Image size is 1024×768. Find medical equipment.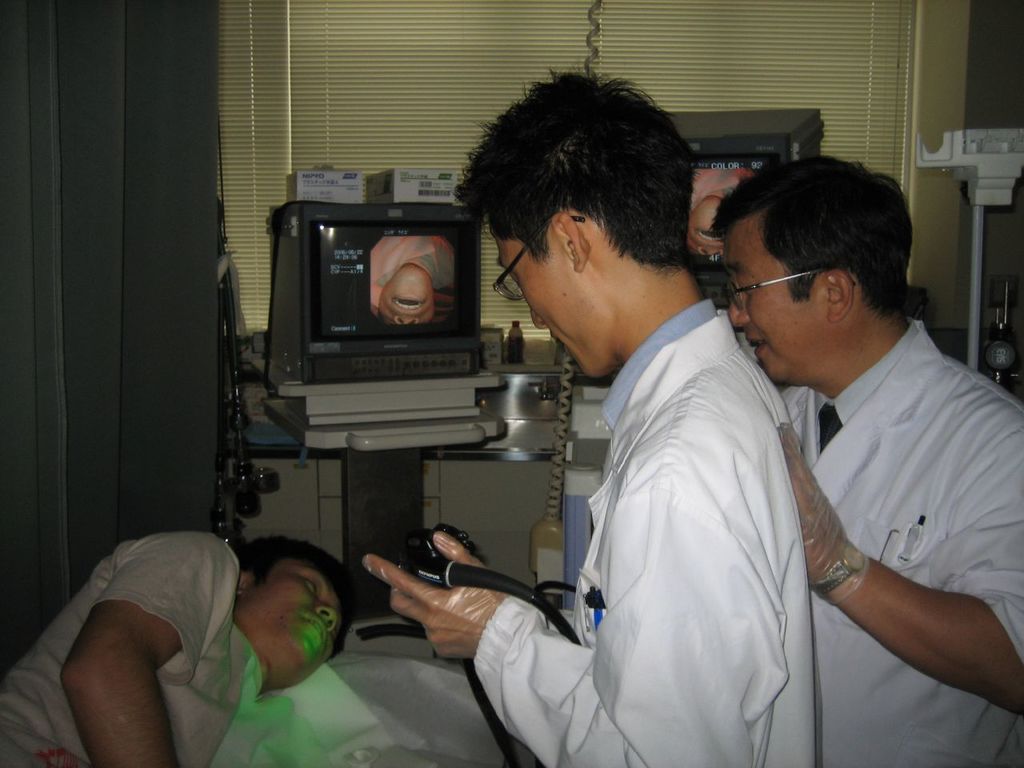
(left=354, top=513, right=604, bottom=767).
